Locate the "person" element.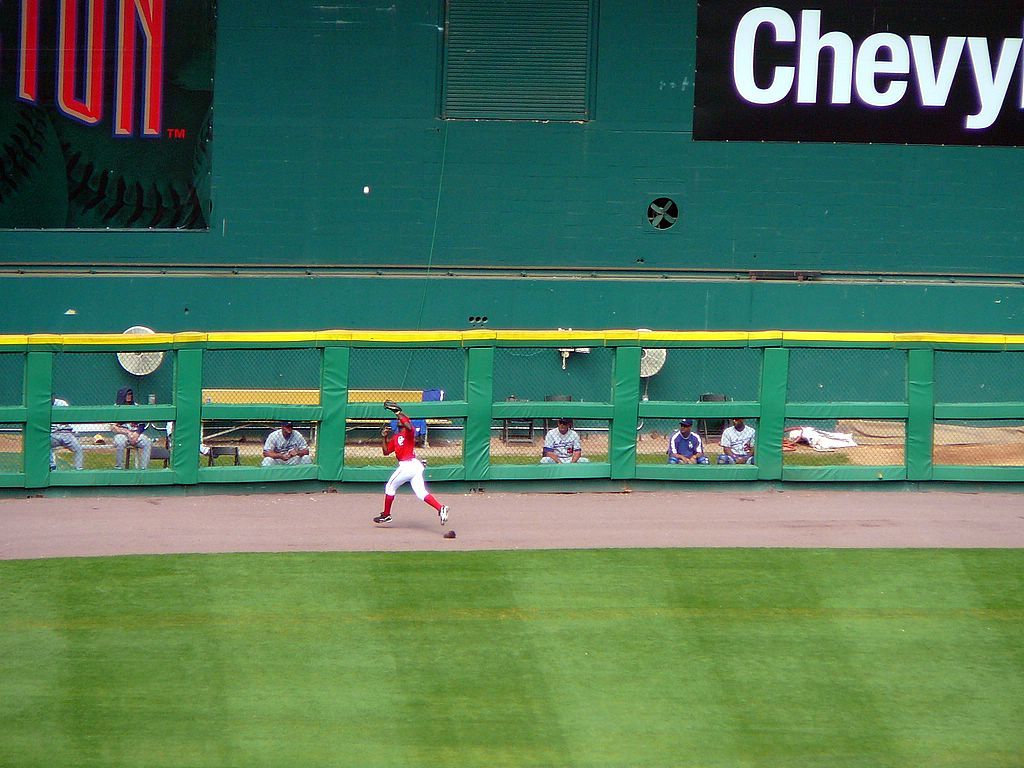
Element bbox: left=260, top=423, right=315, bottom=467.
